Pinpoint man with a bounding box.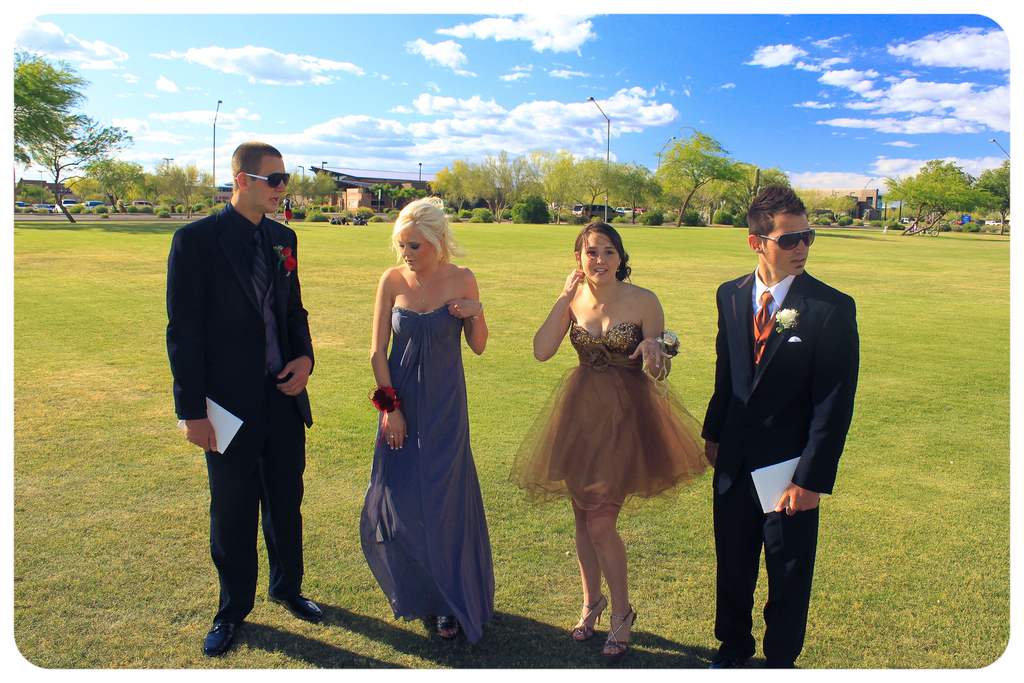
{"left": 176, "top": 146, "right": 310, "bottom": 657}.
